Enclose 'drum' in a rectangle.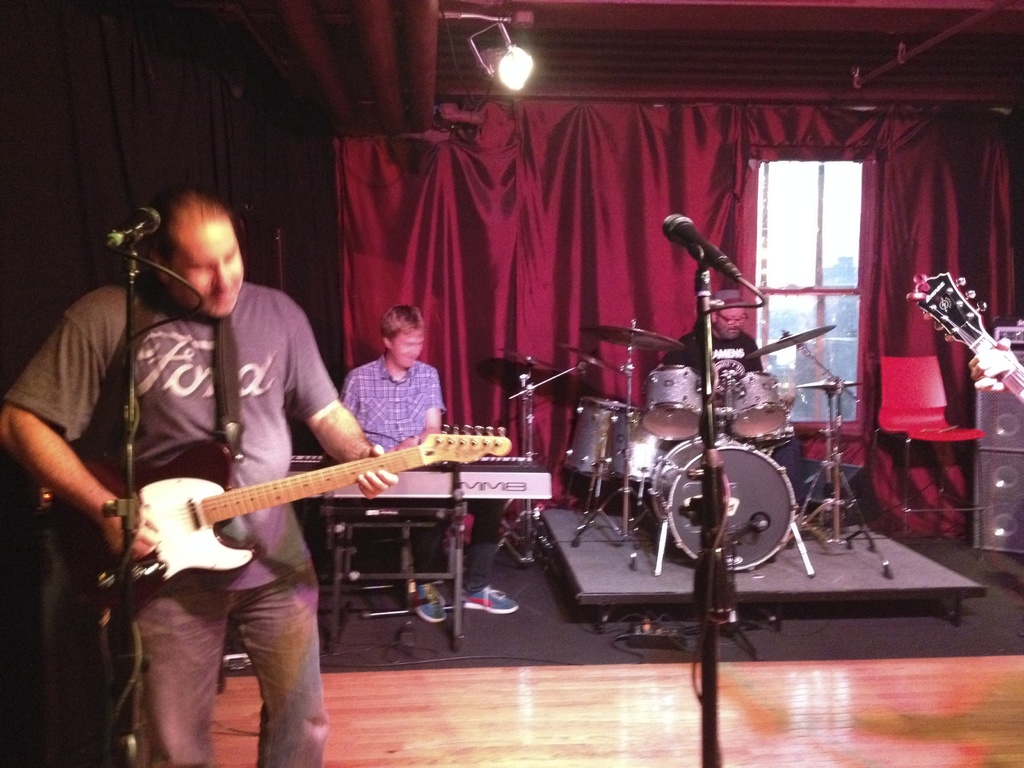
x1=657 y1=434 x2=793 y2=568.
